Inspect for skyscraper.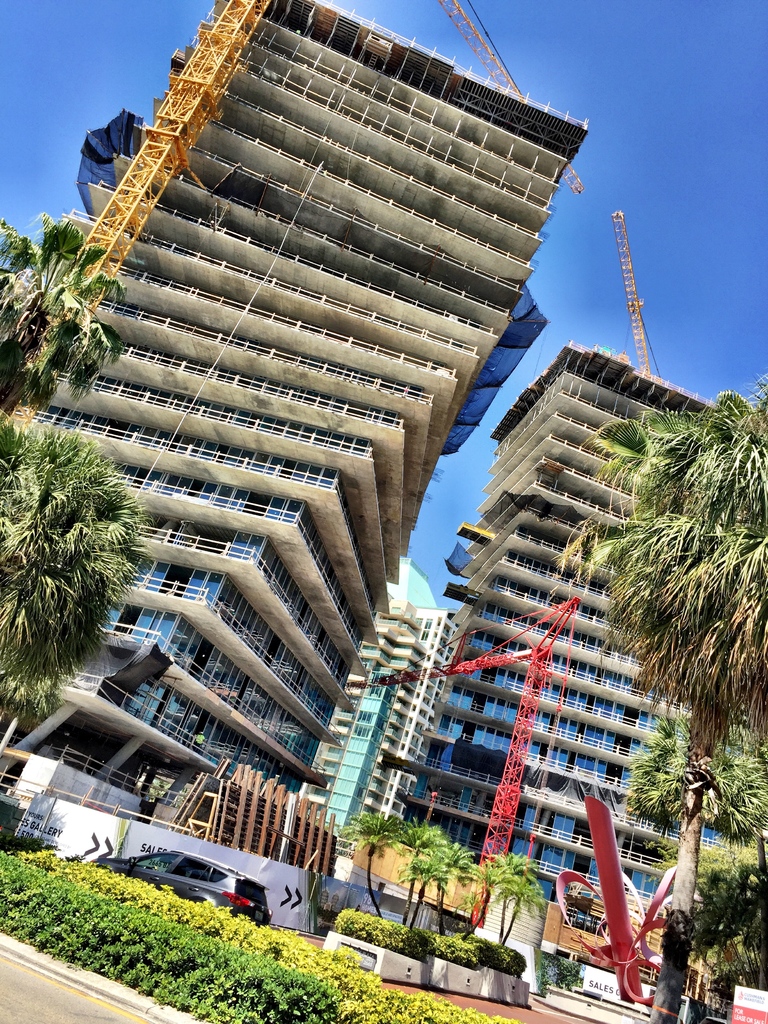
Inspection: x1=293, y1=548, x2=486, y2=874.
